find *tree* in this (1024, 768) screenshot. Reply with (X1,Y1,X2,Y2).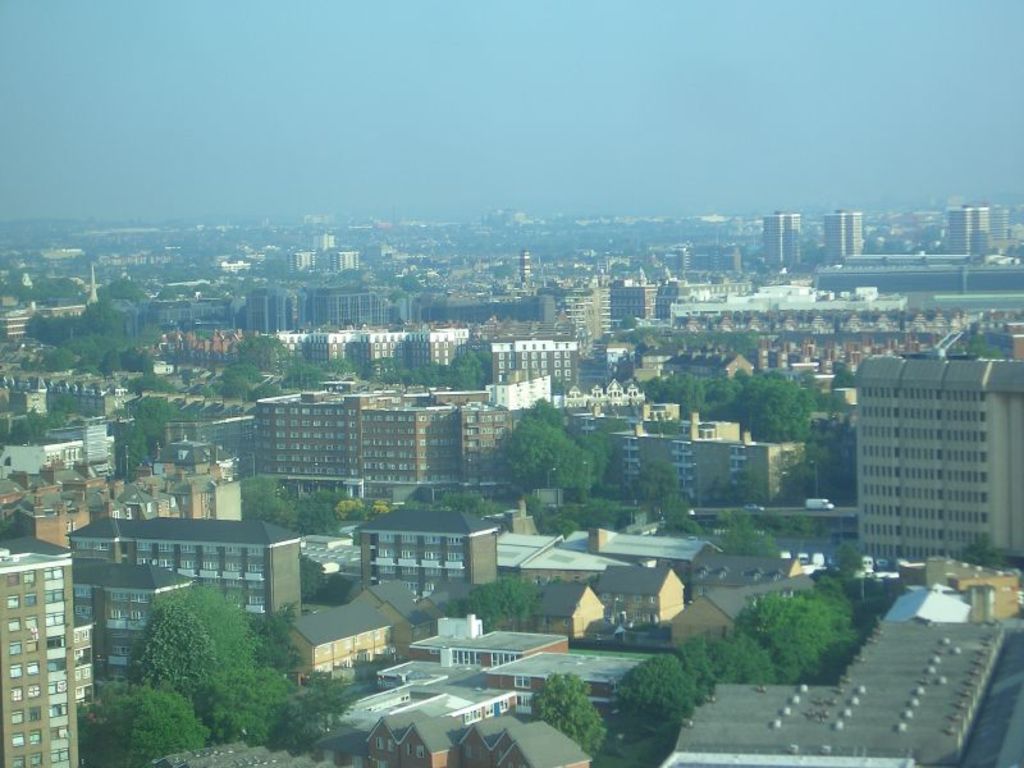
(443,489,493,515).
